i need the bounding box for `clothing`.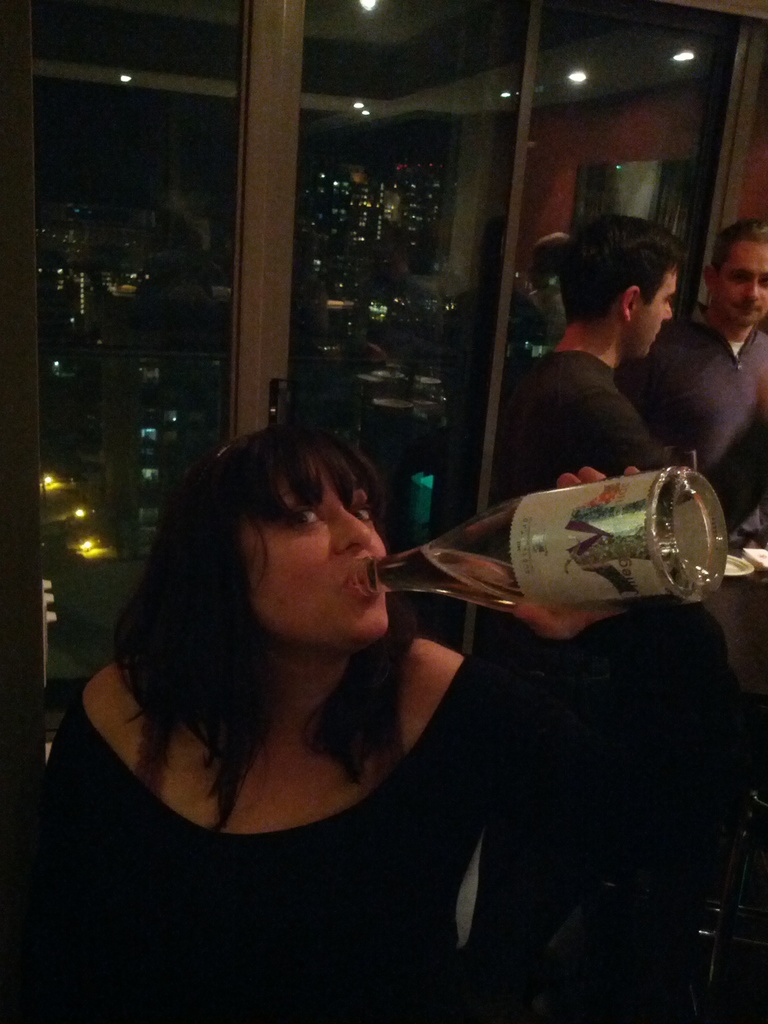
Here it is: <box>639,323,767,531</box>.
